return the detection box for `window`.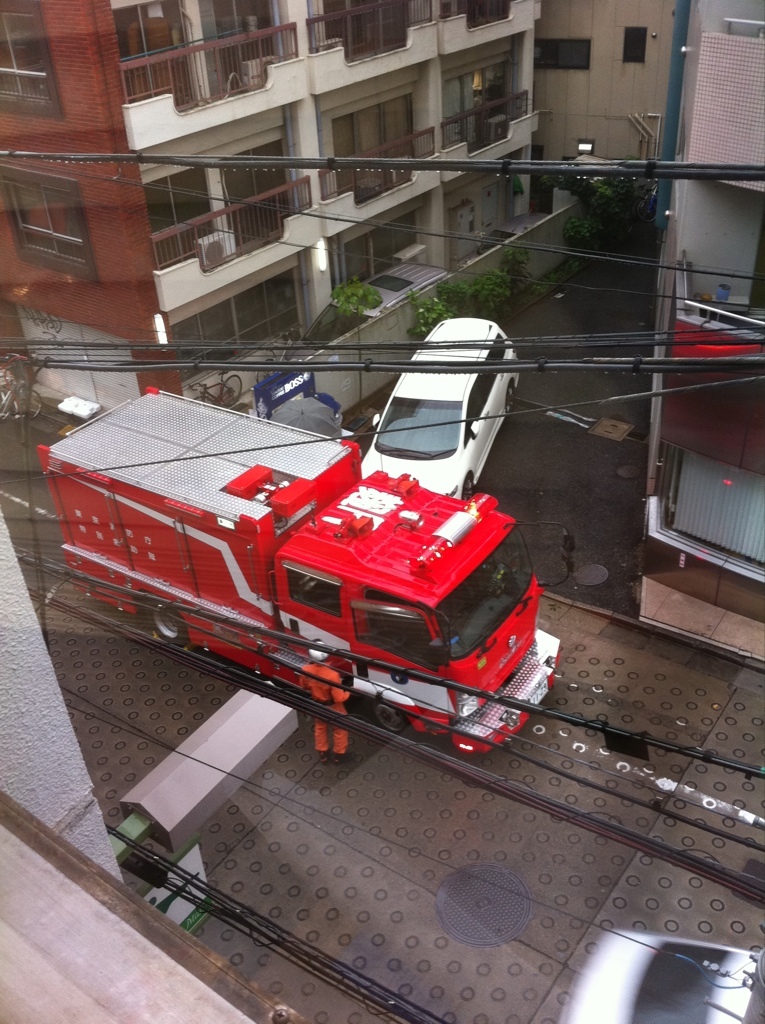
(x1=142, y1=167, x2=210, y2=263).
